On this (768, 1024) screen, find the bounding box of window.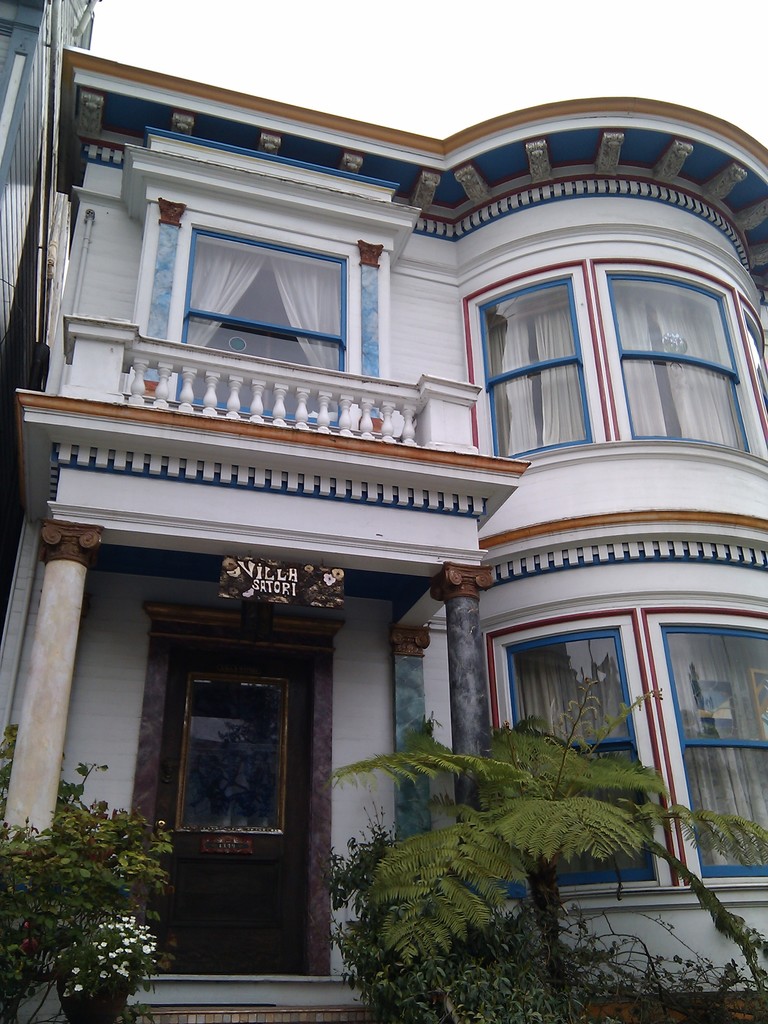
Bounding box: [x1=170, y1=228, x2=350, y2=422].
